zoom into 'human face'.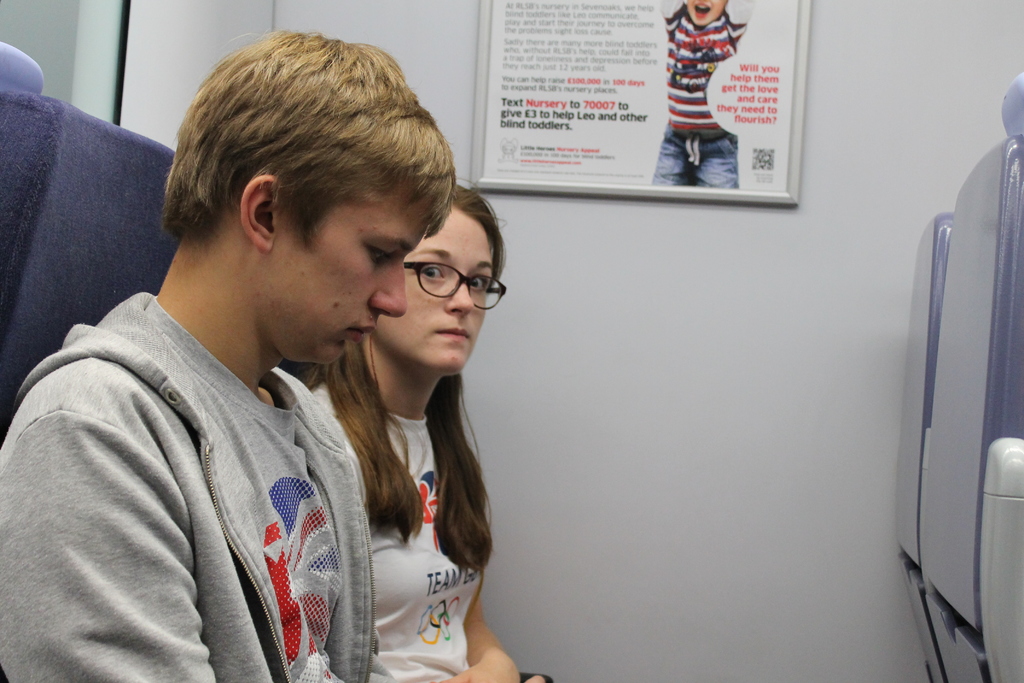
Zoom target: 362:206:486:365.
